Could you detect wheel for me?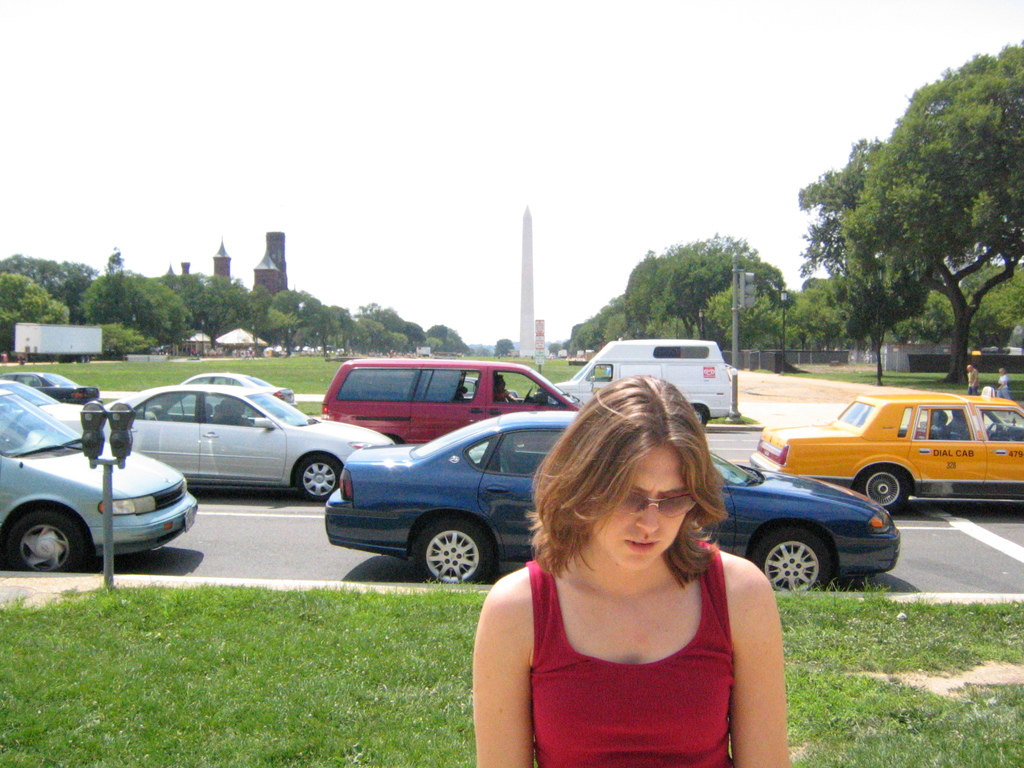
Detection result: rect(4, 511, 91, 573).
